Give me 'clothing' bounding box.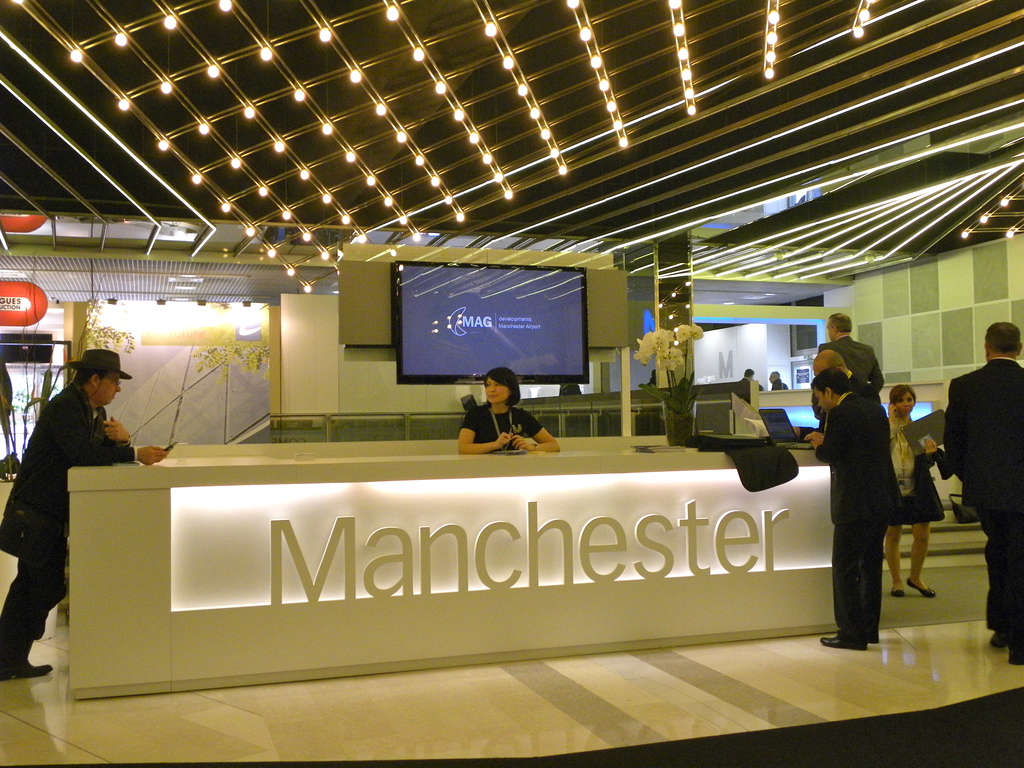
{"x1": 884, "y1": 409, "x2": 948, "y2": 527}.
